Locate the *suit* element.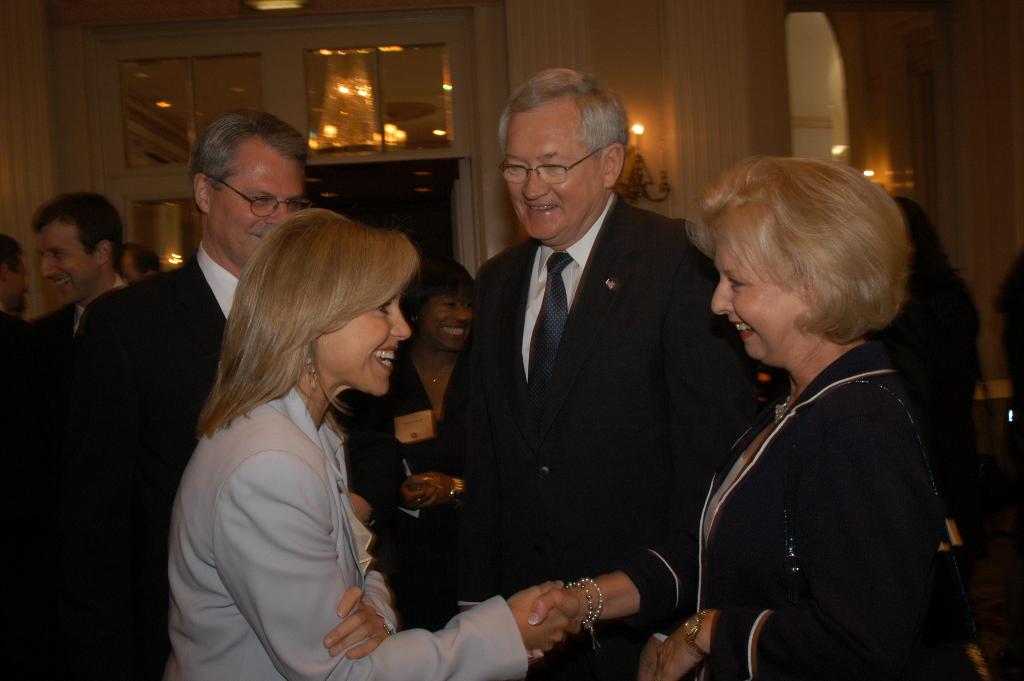
Element bbox: 0, 272, 133, 351.
